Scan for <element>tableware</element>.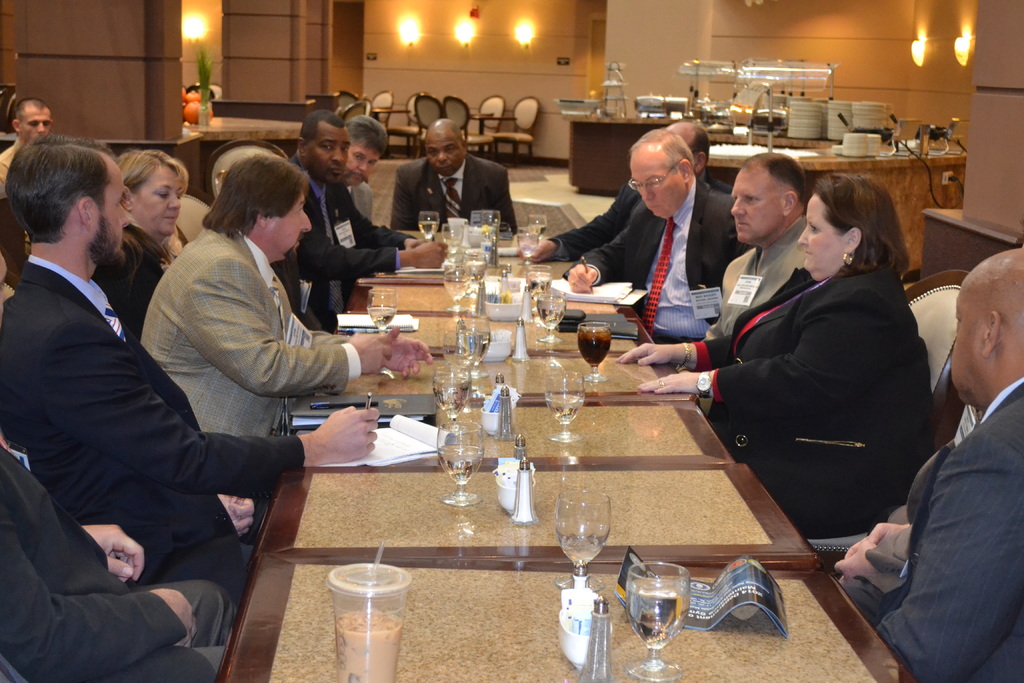
Scan result: l=559, t=609, r=613, b=670.
